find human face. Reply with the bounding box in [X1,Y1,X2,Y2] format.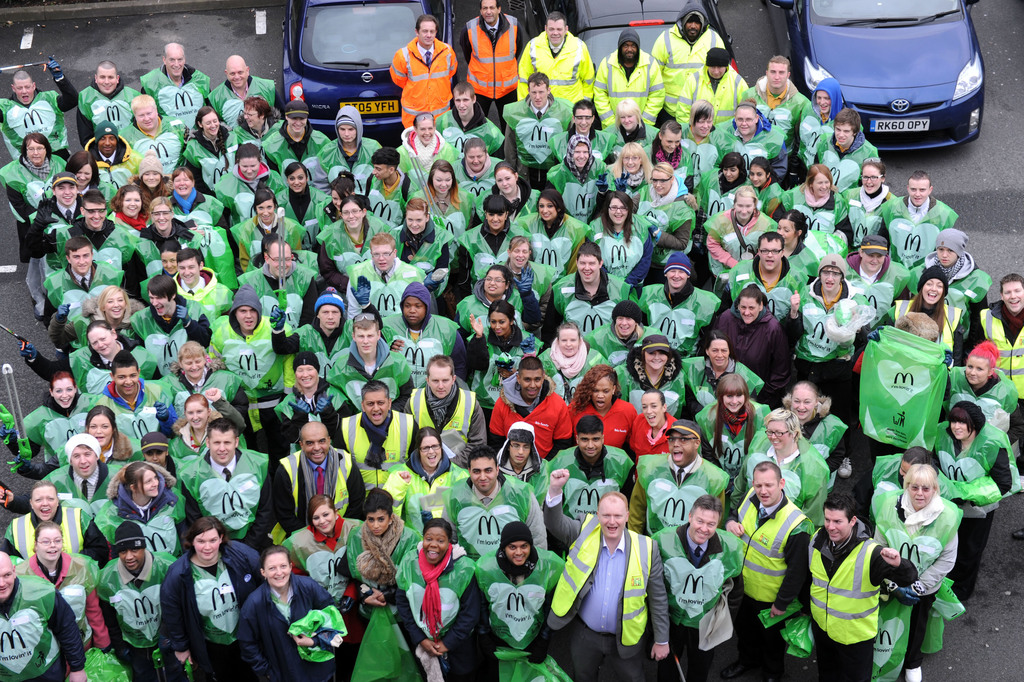
[94,69,120,92].
